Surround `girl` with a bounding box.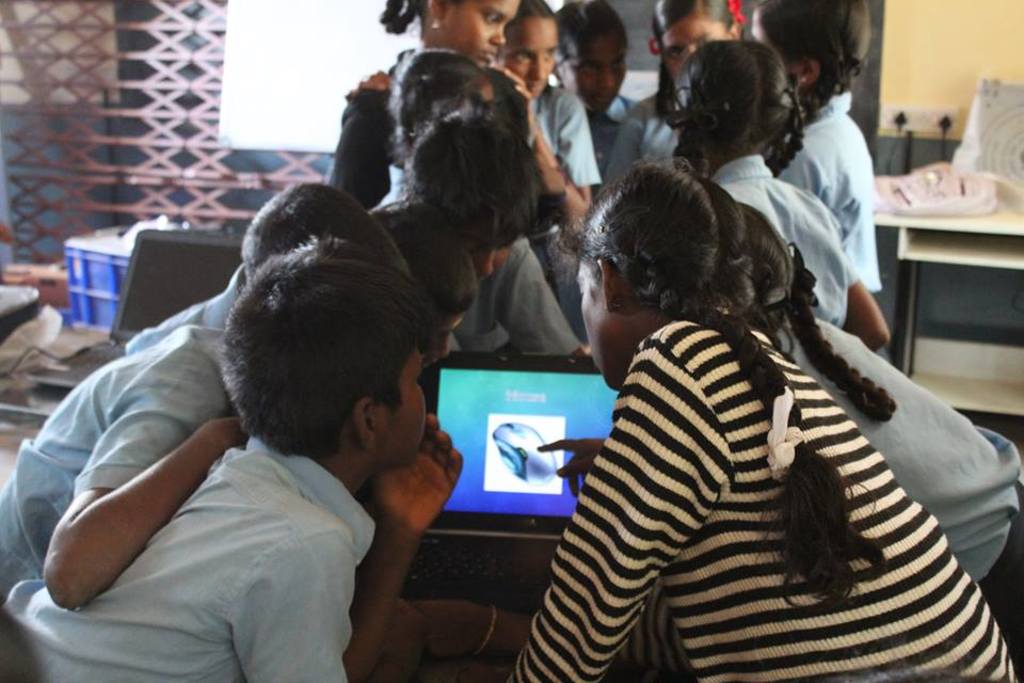
BBox(553, 0, 644, 185).
